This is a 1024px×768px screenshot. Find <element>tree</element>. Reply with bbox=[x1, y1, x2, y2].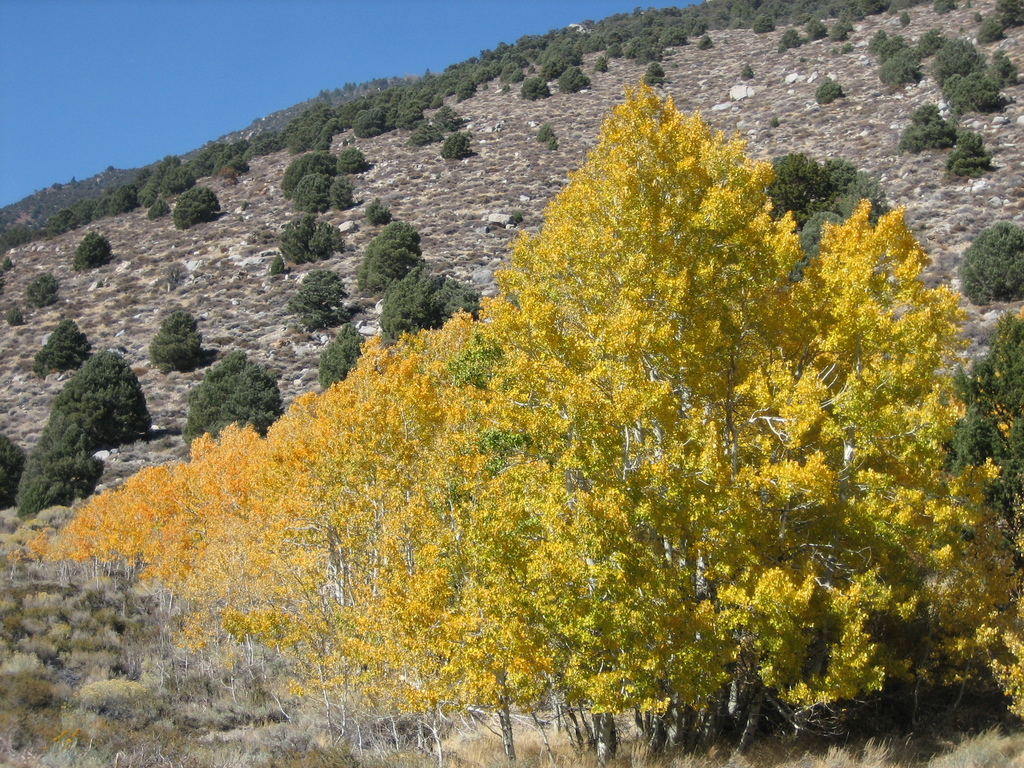
bbox=[149, 305, 205, 378].
